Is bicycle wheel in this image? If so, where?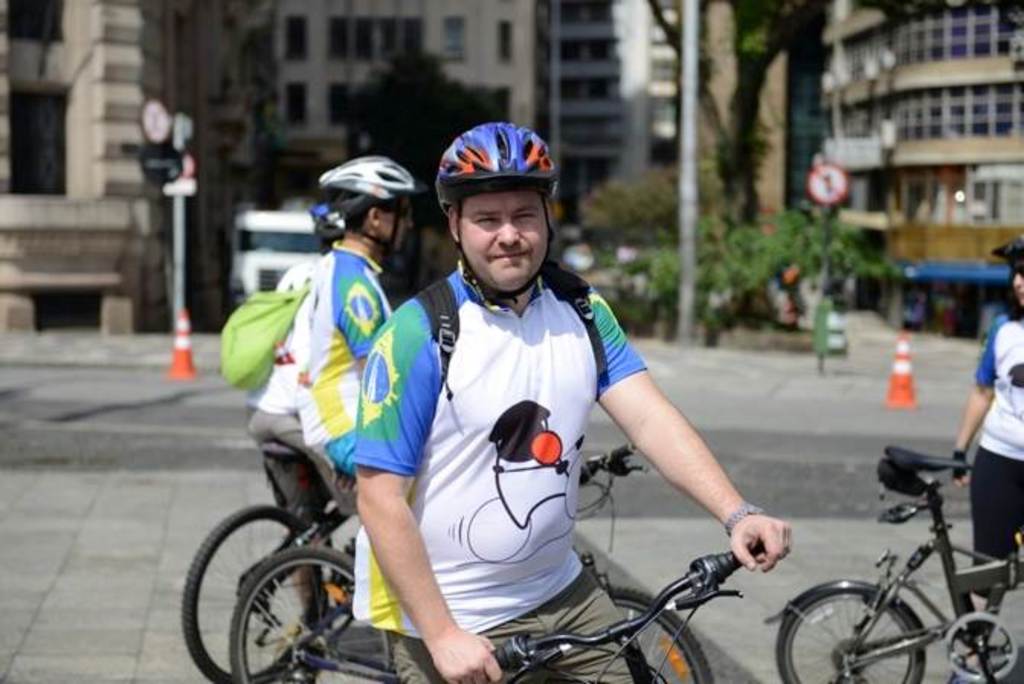
Yes, at bbox=[774, 576, 923, 682].
